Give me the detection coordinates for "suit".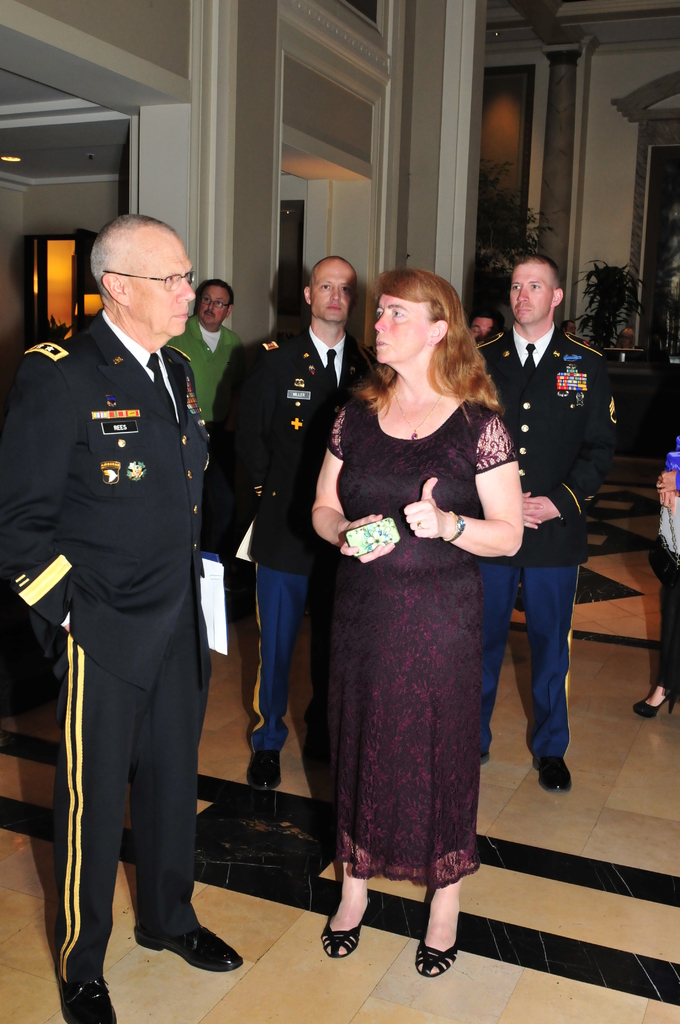
BBox(204, 328, 378, 739).
